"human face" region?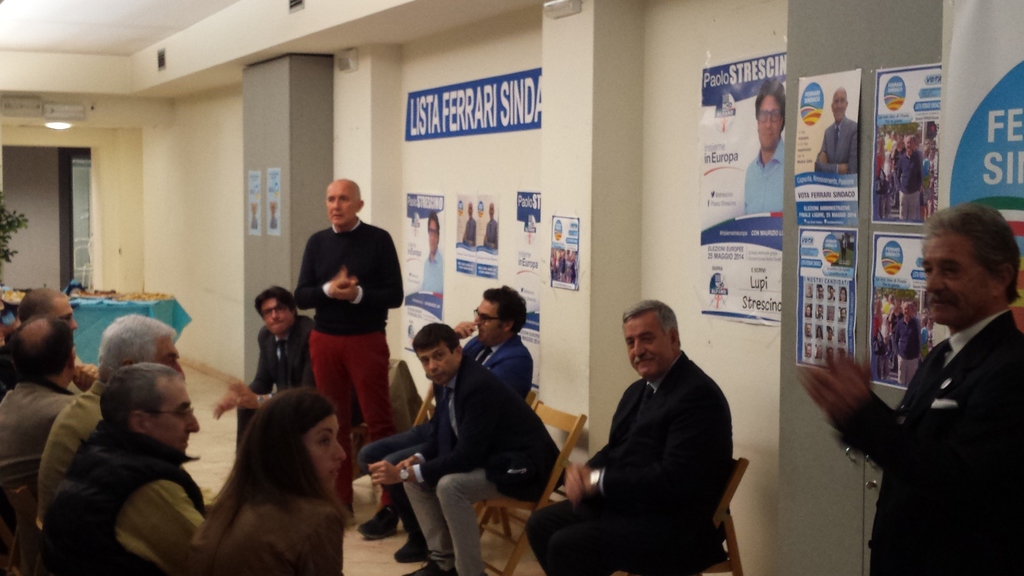
[left=262, top=297, right=289, bottom=333]
